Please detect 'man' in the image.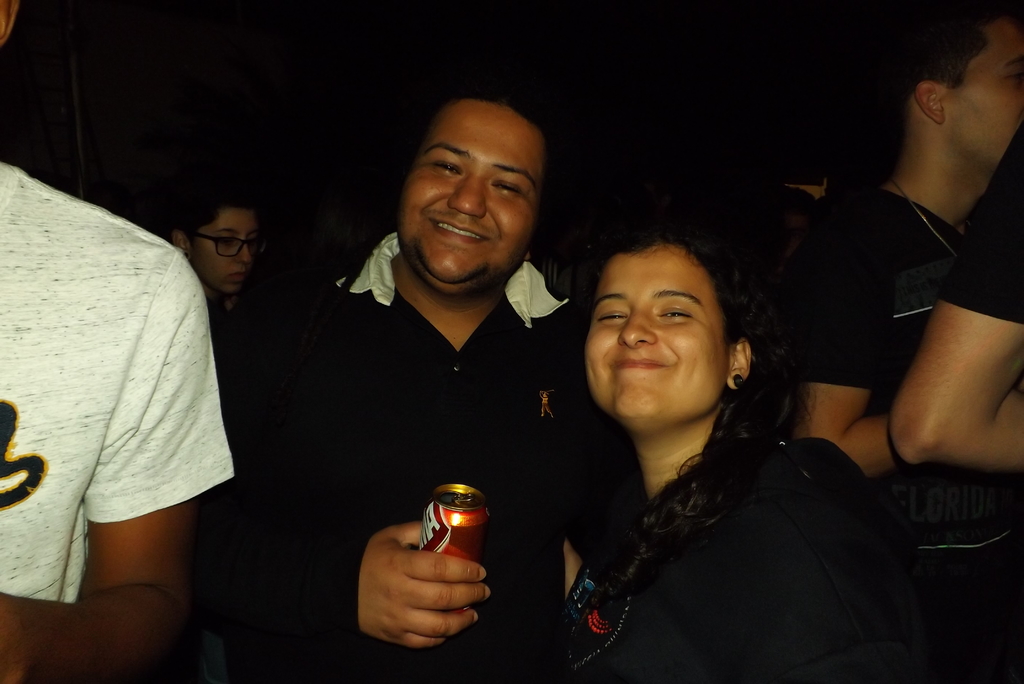
detection(794, 0, 1023, 478).
